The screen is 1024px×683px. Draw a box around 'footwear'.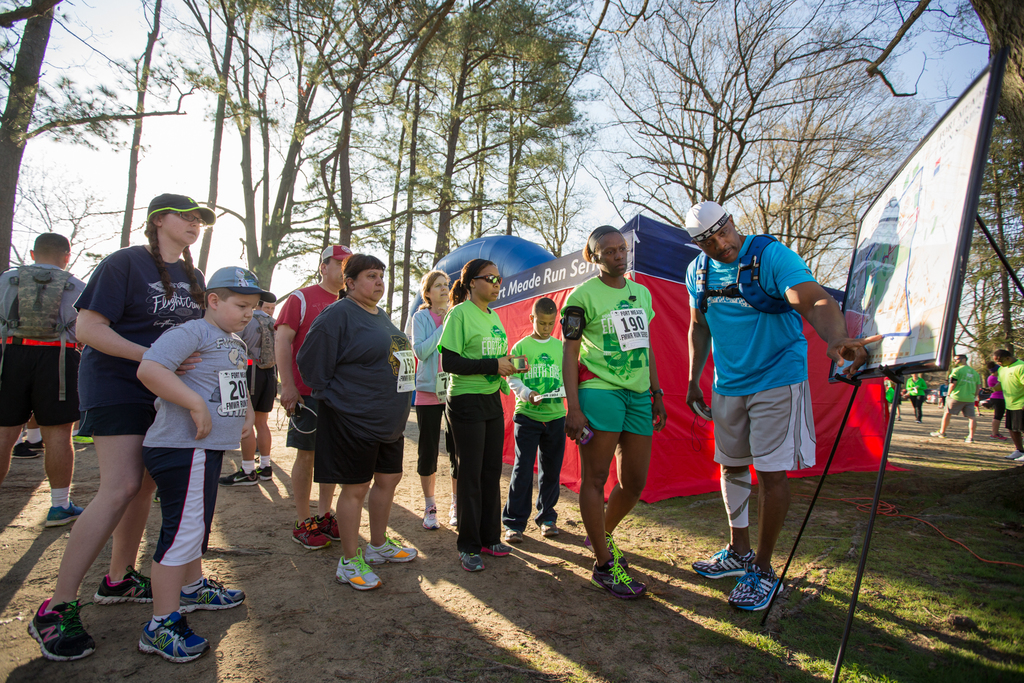
[left=221, top=465, right=257, bottom=486].
